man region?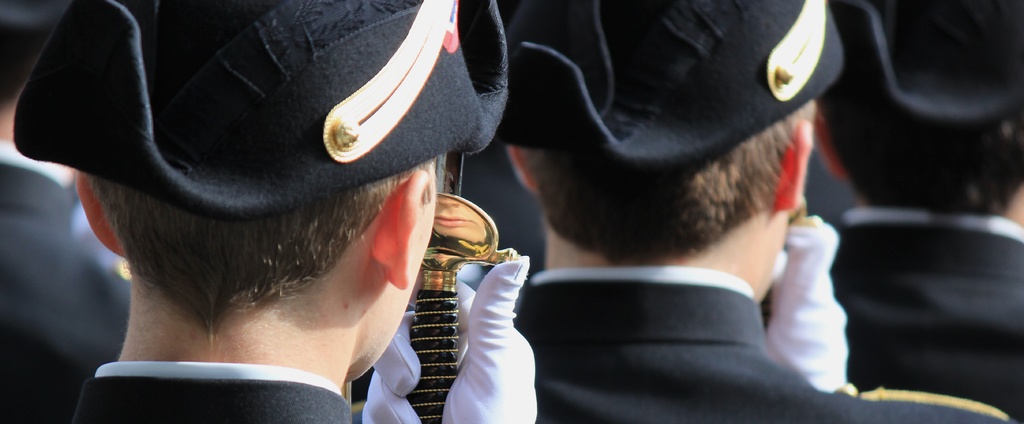
l=817, t=0, r=1023, b=416
